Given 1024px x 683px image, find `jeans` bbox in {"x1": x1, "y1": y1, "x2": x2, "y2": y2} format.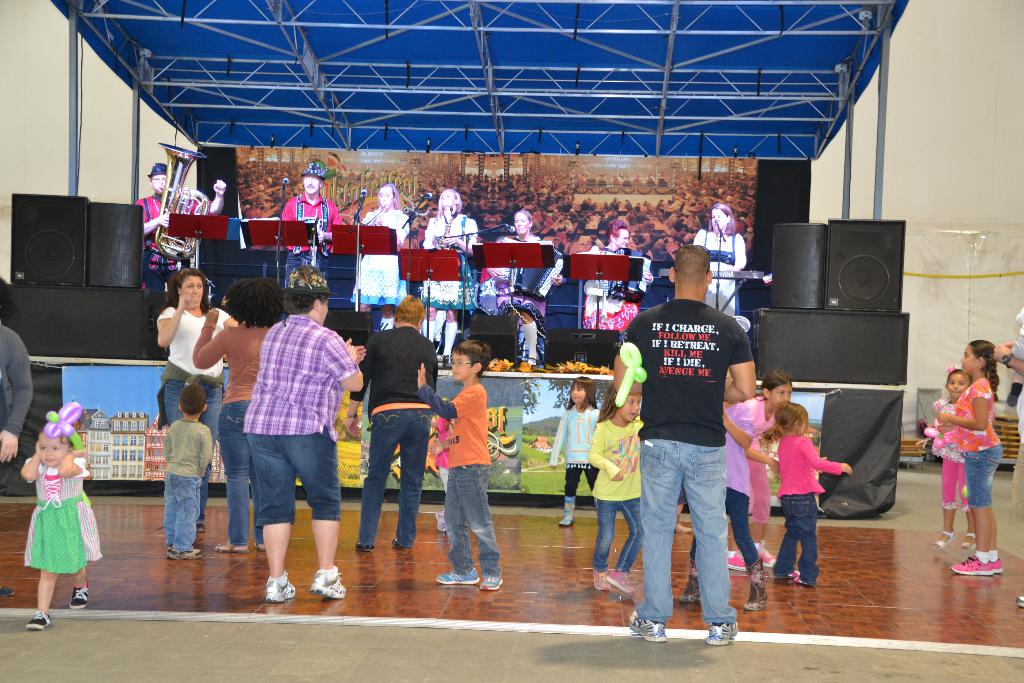
{"x1": 166, "y1": 477, "x2": 204, "y2": 550}.
